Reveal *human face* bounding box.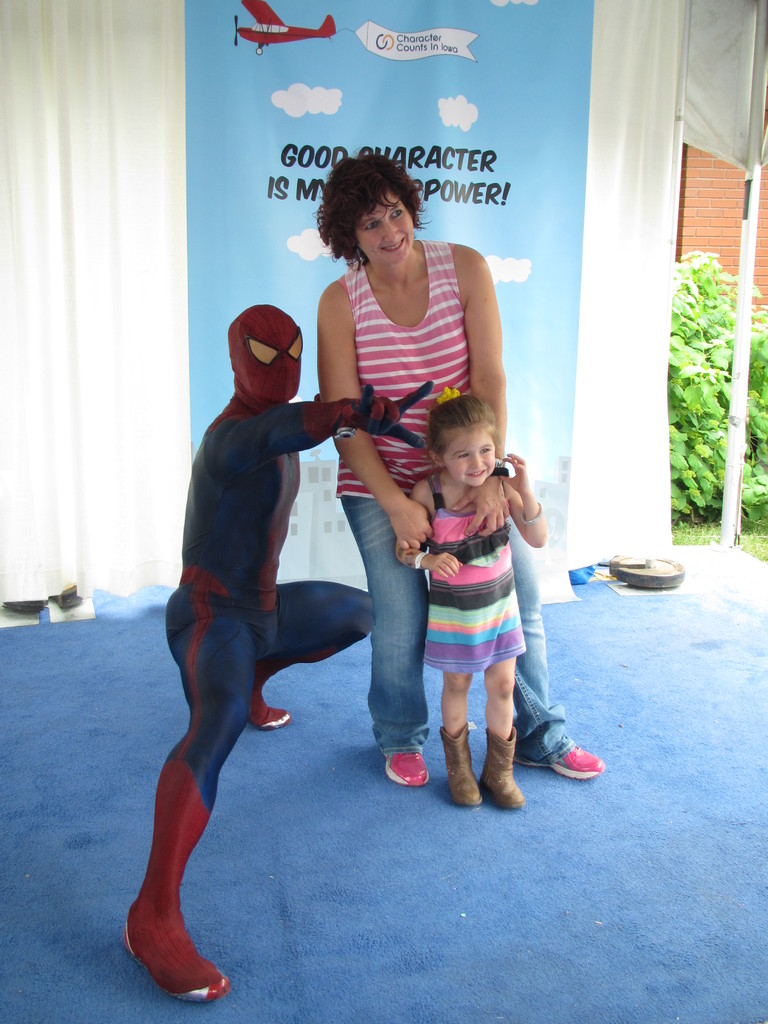
Revealed: bbox=(362, 193, 415, 266).
